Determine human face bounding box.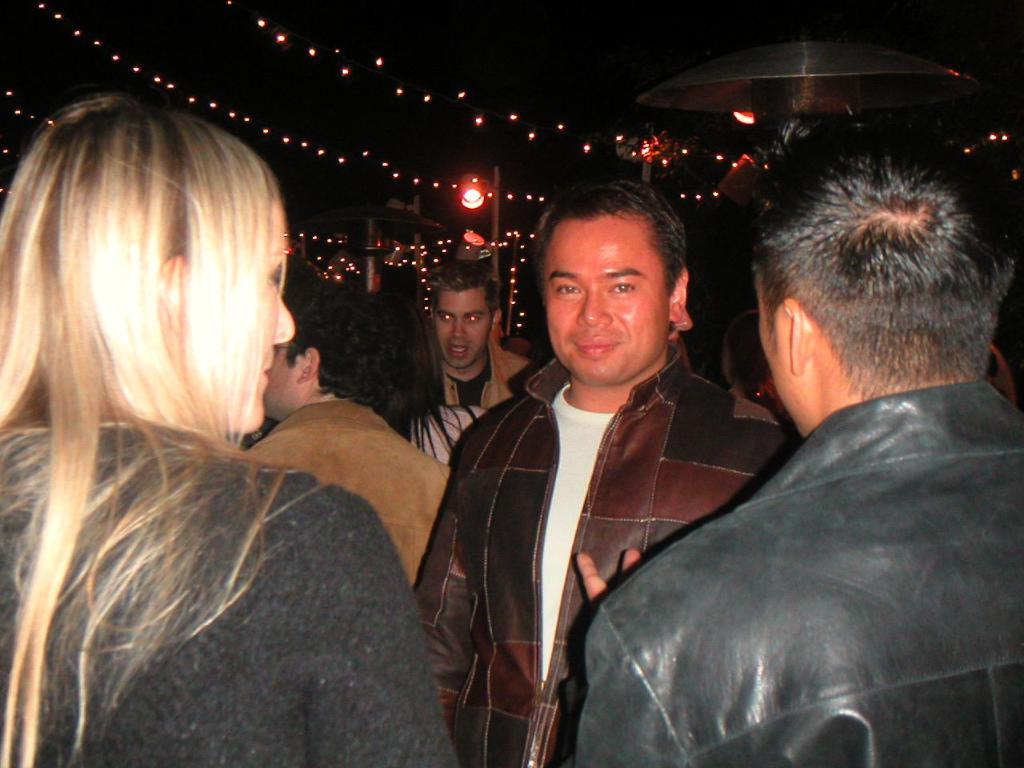
Determined: left=754, top=266, right=801, bottom=437.
